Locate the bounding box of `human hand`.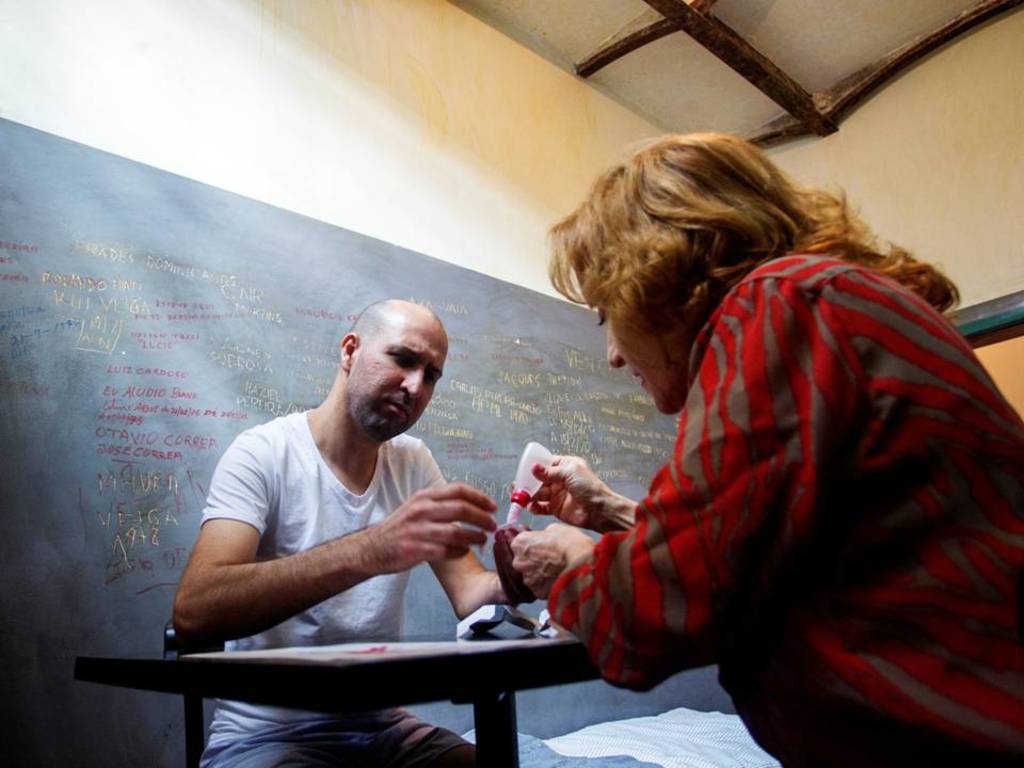
Bounding box: 526 454 610 528.
